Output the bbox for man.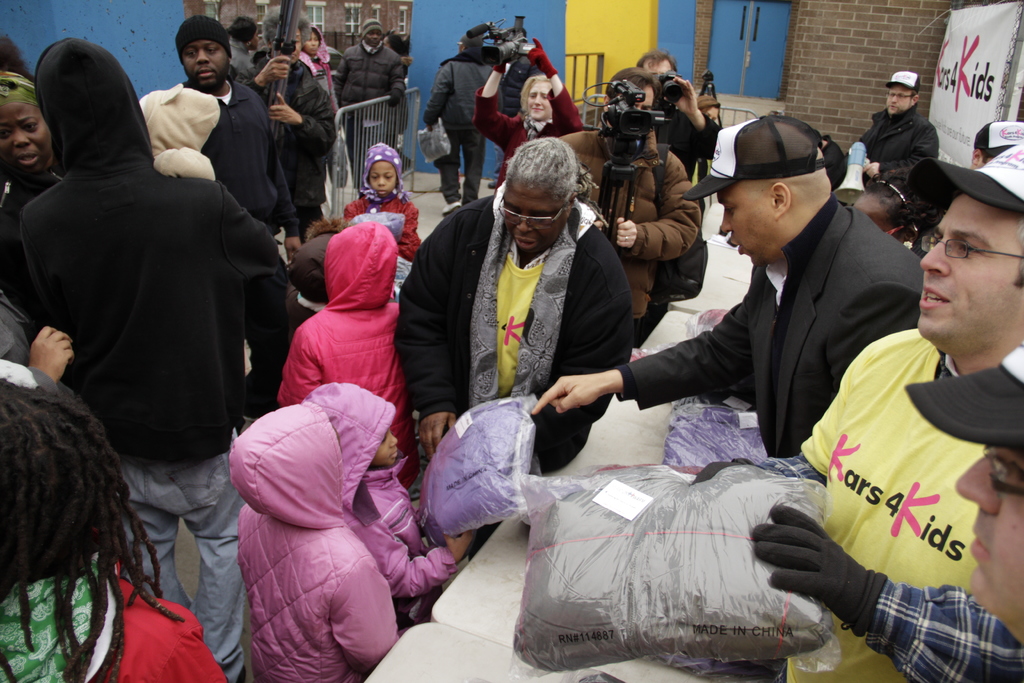
[left=25, top=39, right=291, bottom=682].
